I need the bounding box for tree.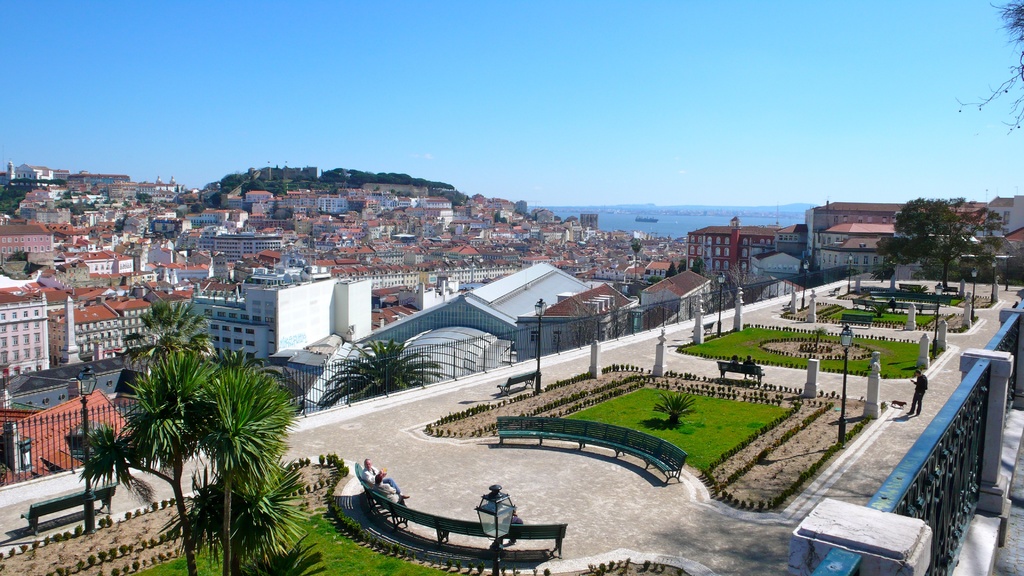
Here it is: pyautogui.locateOnScreen(309, 332, 445, 408).
